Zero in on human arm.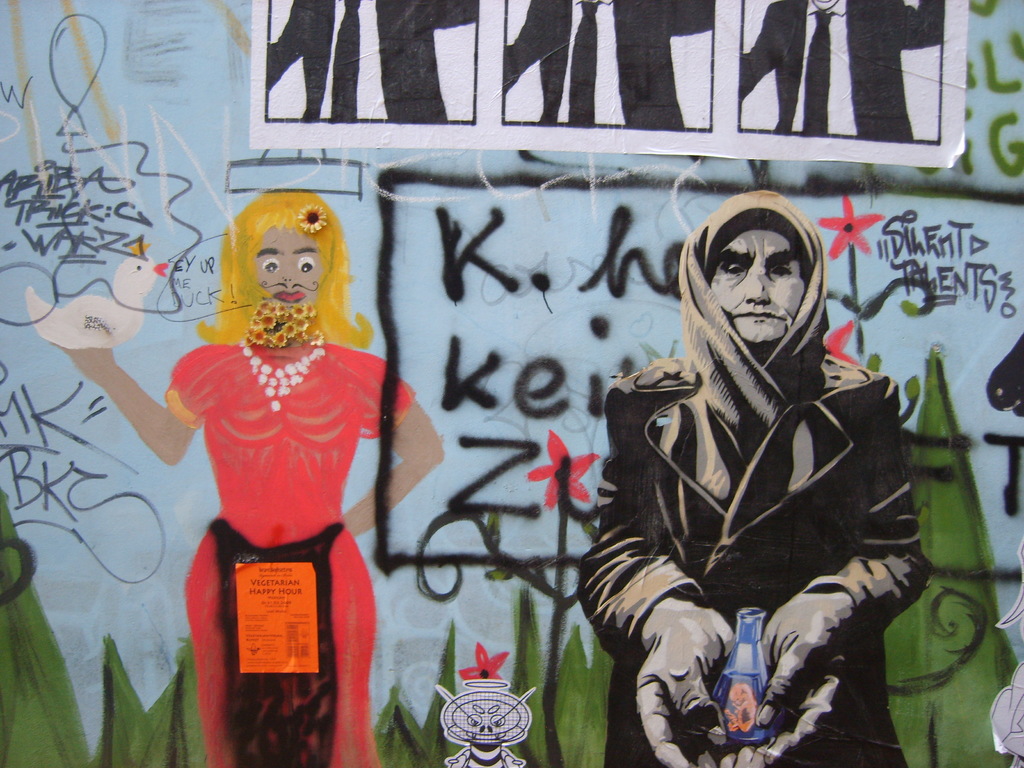
Zeroed in: 40 306 211 494.
